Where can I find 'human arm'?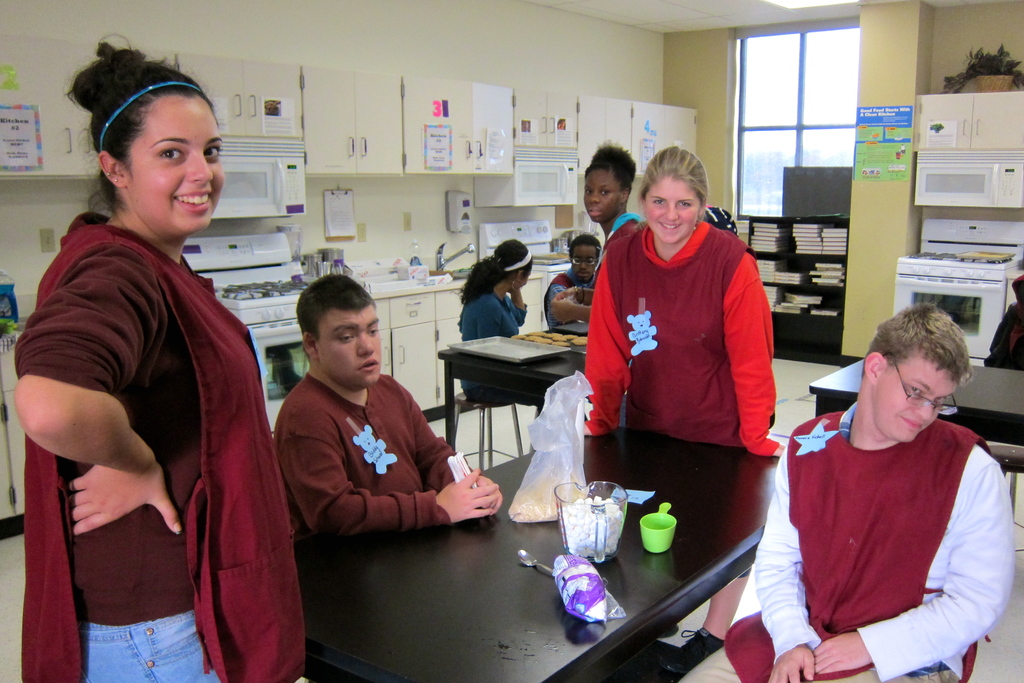
You can find it at <box>504,276,531,324</box>.
